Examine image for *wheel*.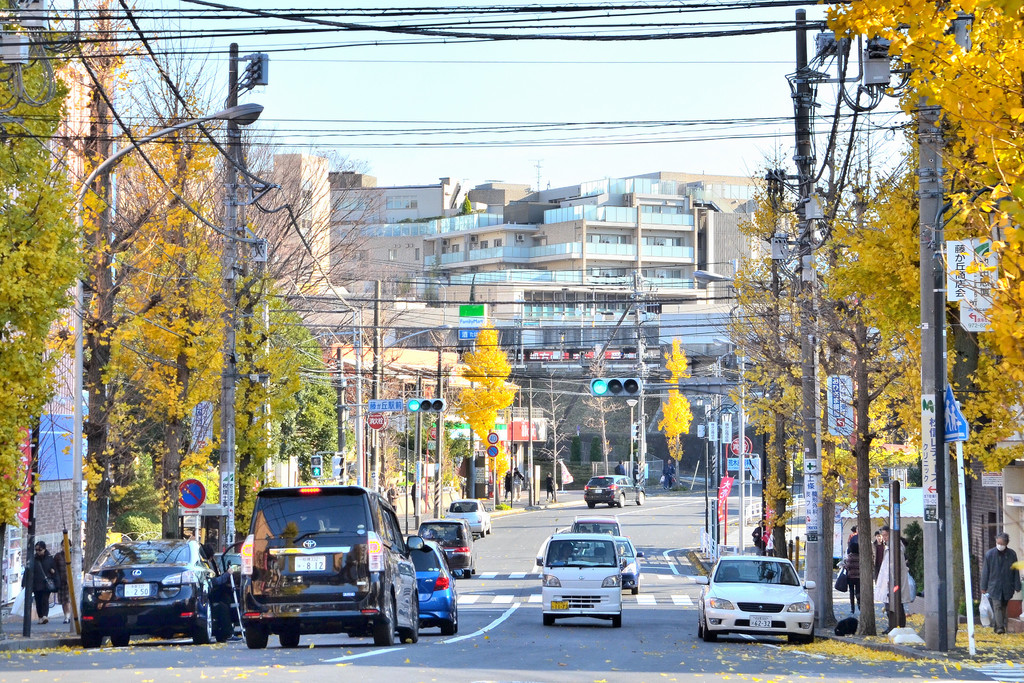
Examination result: select_region(586, 502, 594, 508).
